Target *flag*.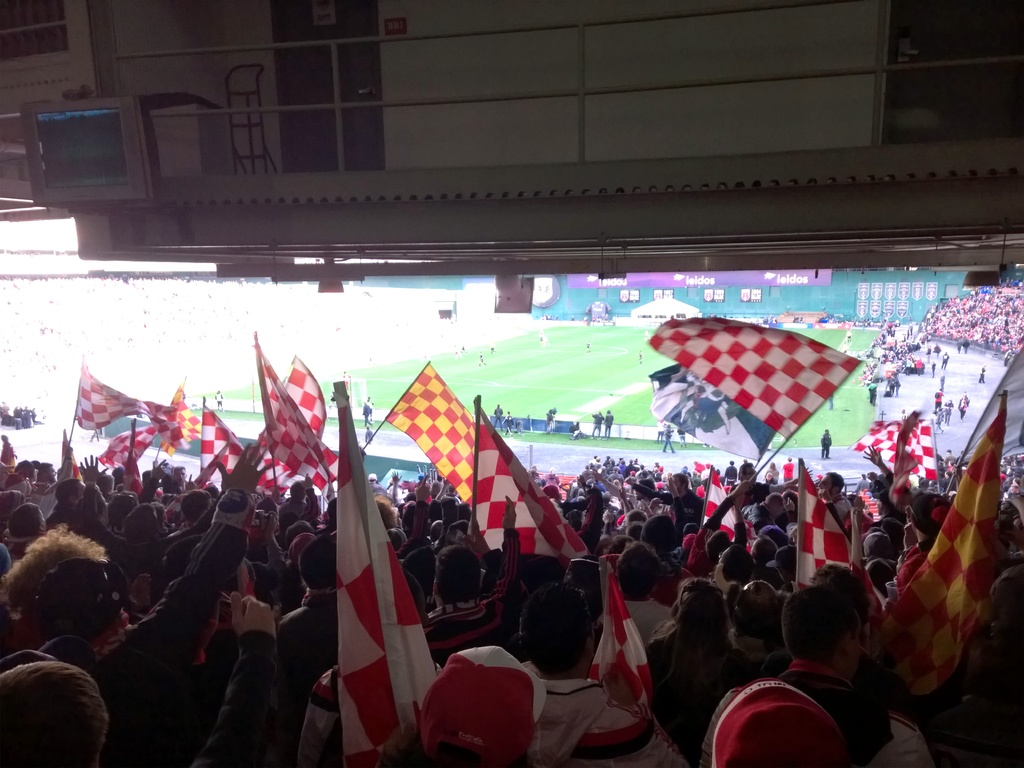
Target region: x1=908, y1=420, x2=935, y2=488.
